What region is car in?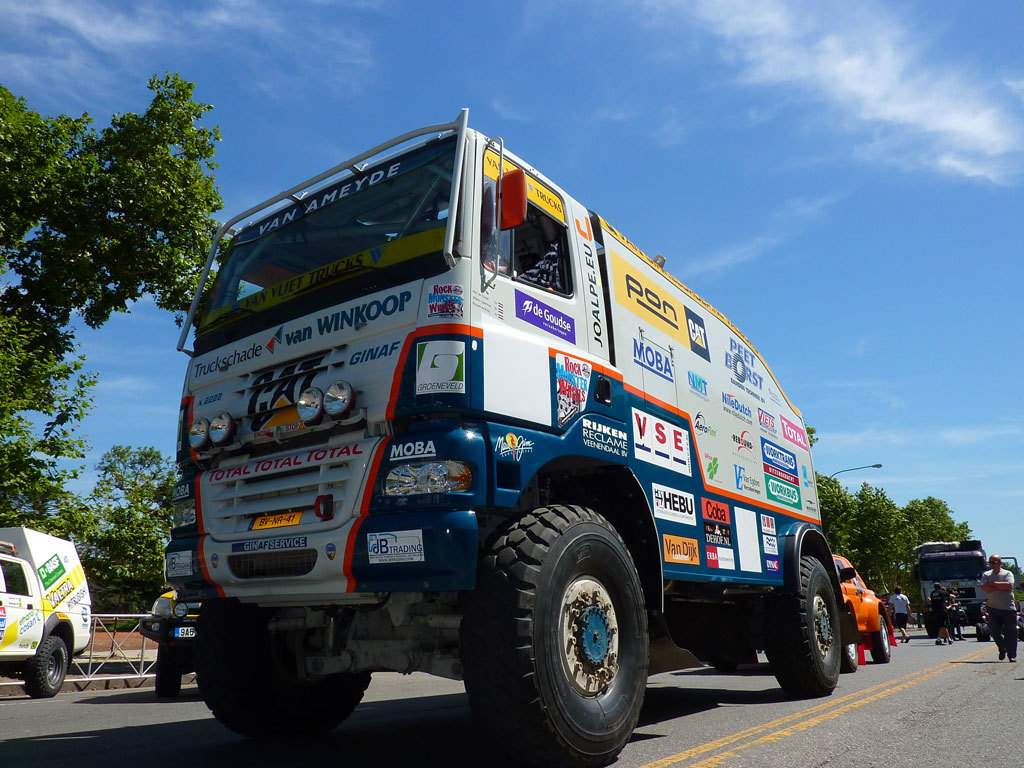
839,554,886,673.
